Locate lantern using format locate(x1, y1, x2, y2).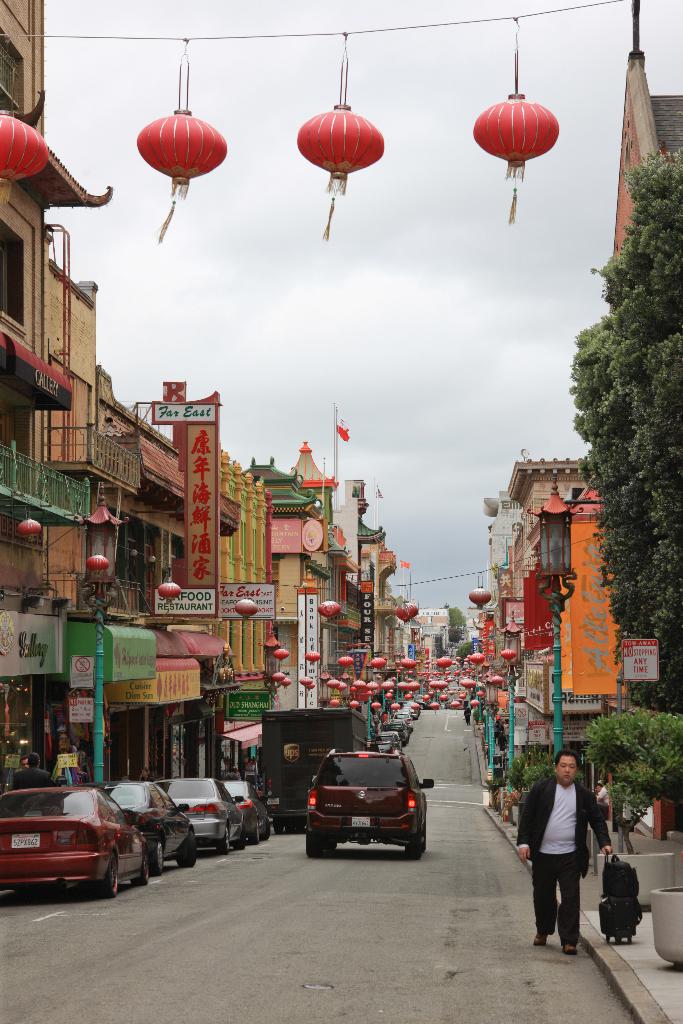
locate(273, 673, 283, 680).
